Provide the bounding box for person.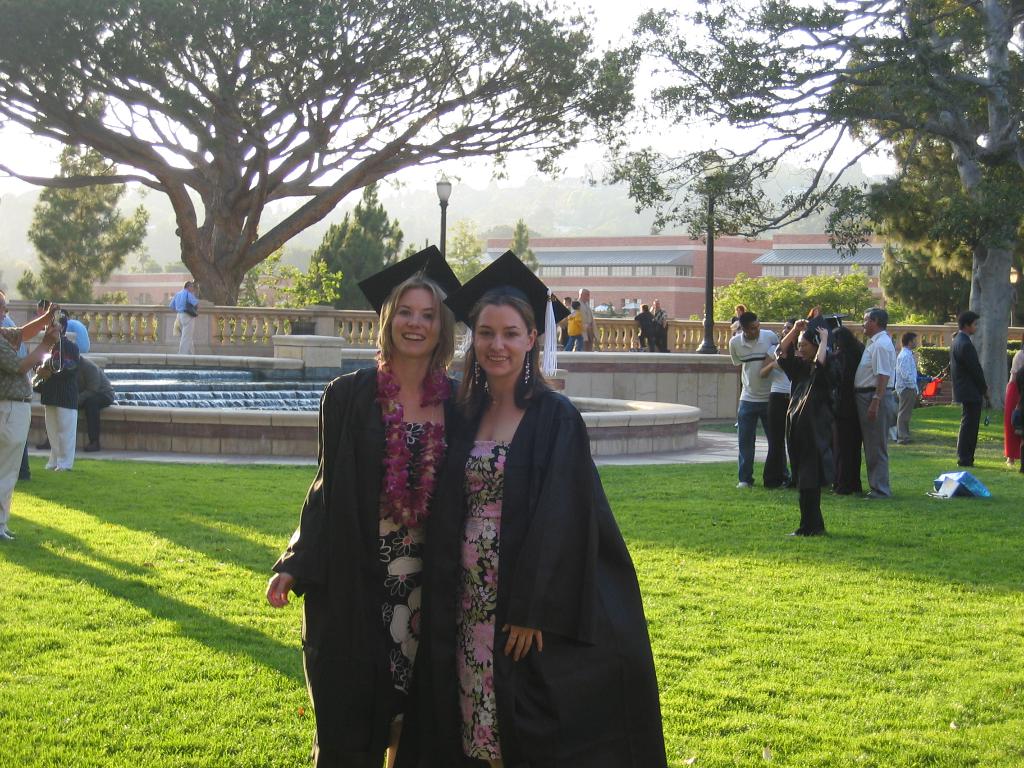
Rect(564, 302, 586, 351).
